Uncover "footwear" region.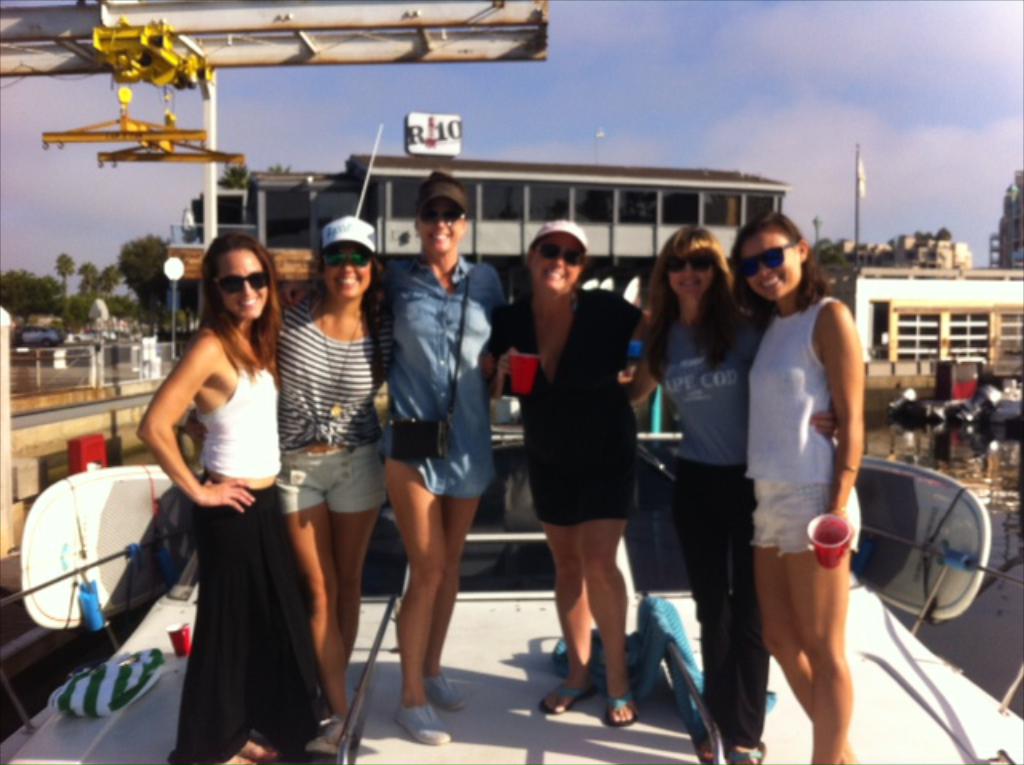
Uncovered: BBox(389, 701, 454, 743).
